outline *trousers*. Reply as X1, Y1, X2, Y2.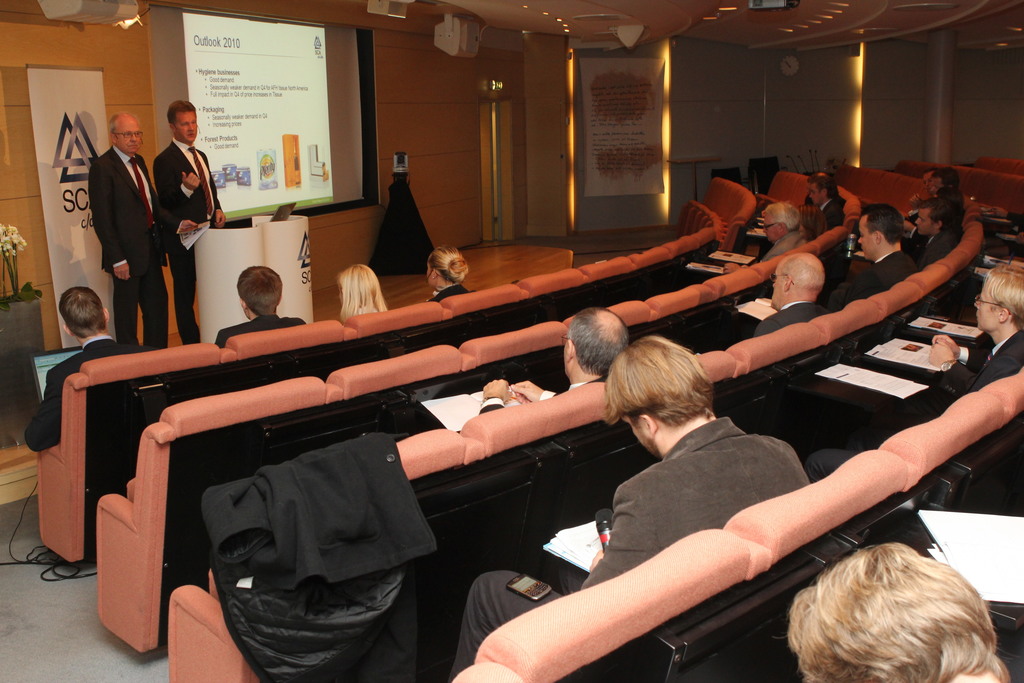
161, 236, 197, 347.
